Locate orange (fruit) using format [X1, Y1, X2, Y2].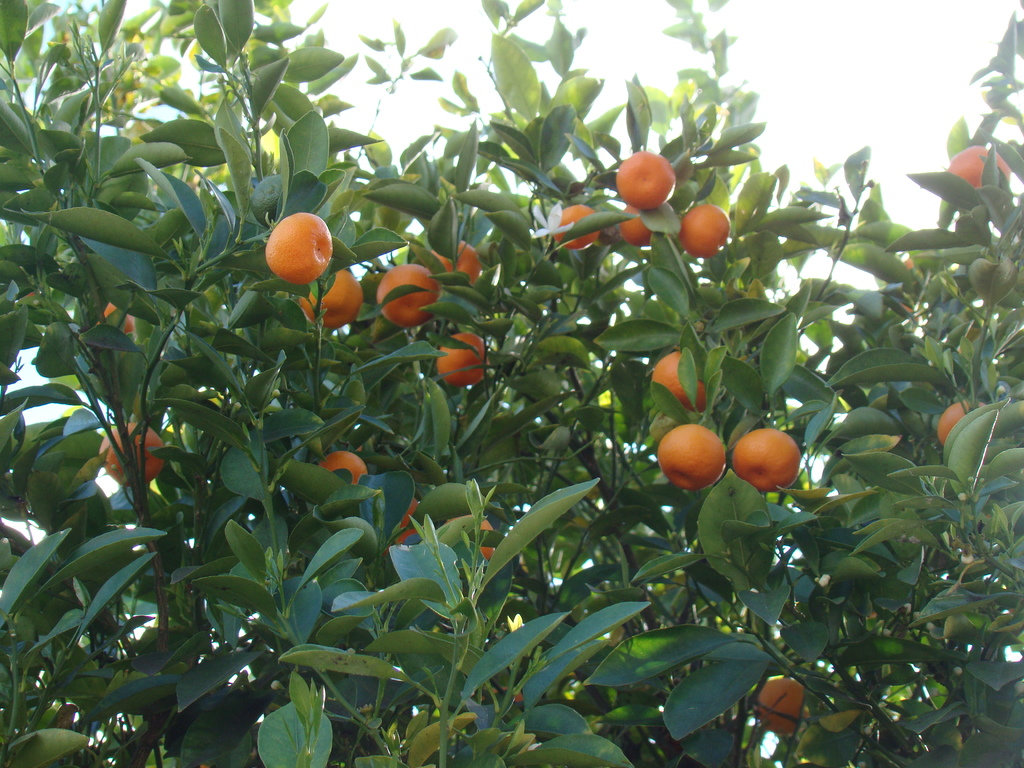
[944, 145, 990, 215].
